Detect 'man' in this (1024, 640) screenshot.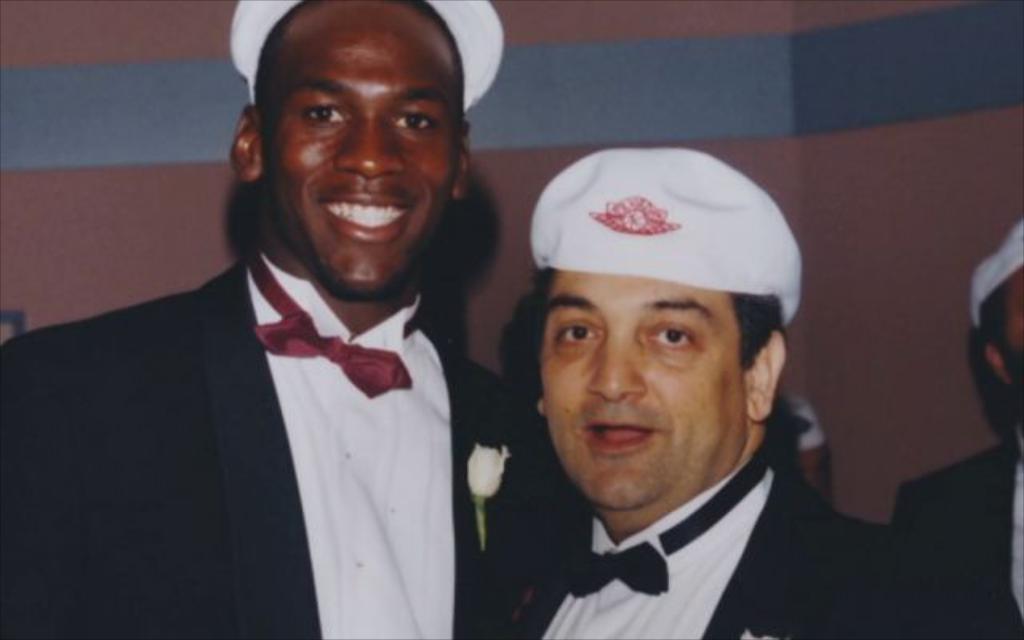
Detection: <box>894,210,1022,638</box>.
